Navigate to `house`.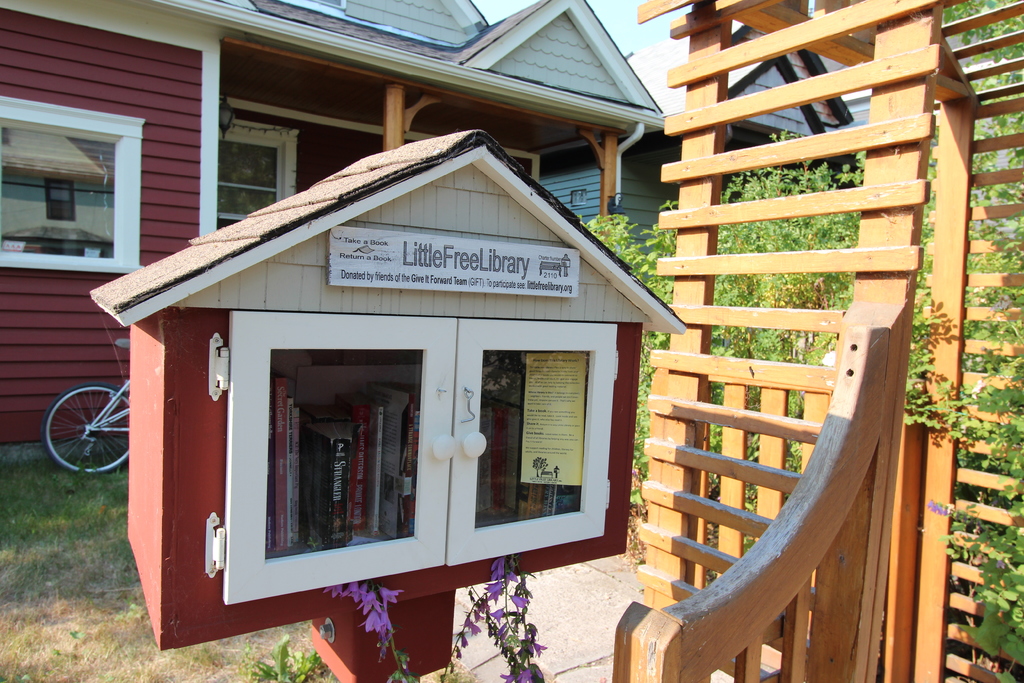
Navigation target: region(0, 2, 872, 447).
